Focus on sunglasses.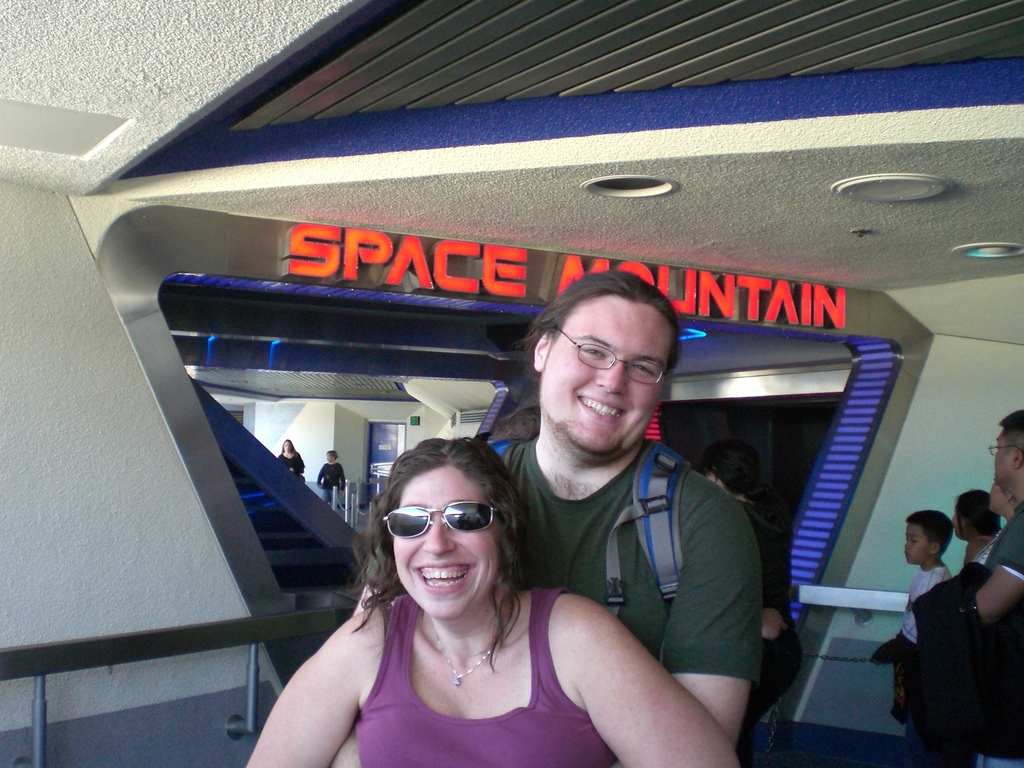
Focused at Rect(381, 490, 520, 547).
